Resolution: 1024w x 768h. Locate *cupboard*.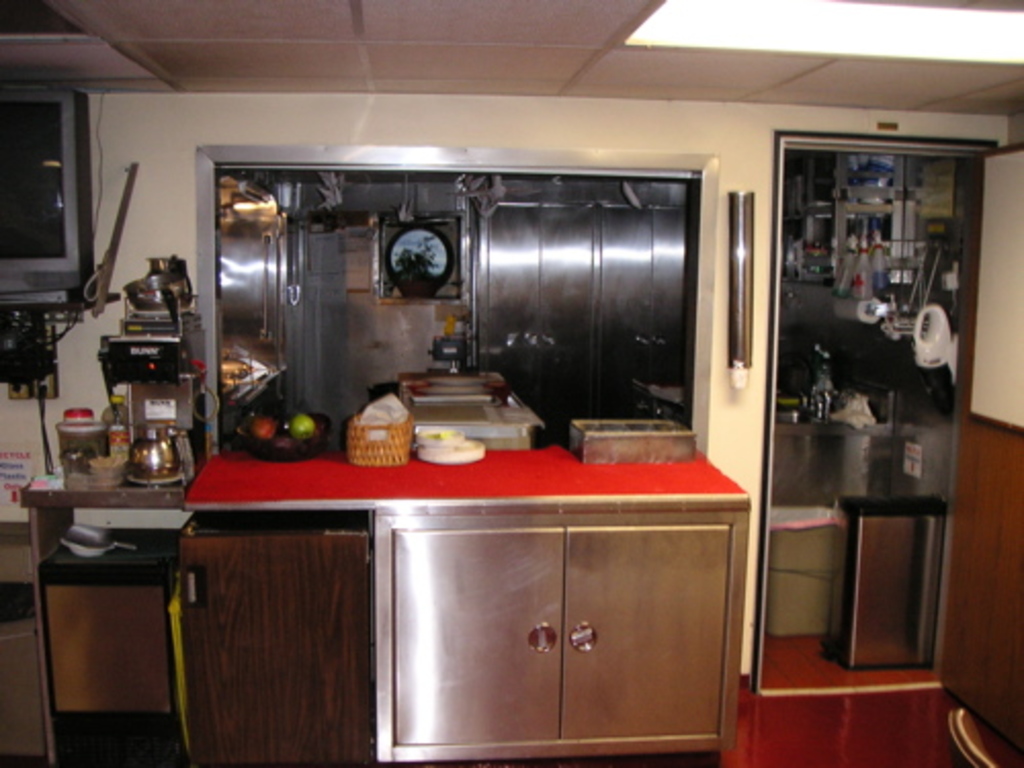
box=[172, 535, 375, 766].
